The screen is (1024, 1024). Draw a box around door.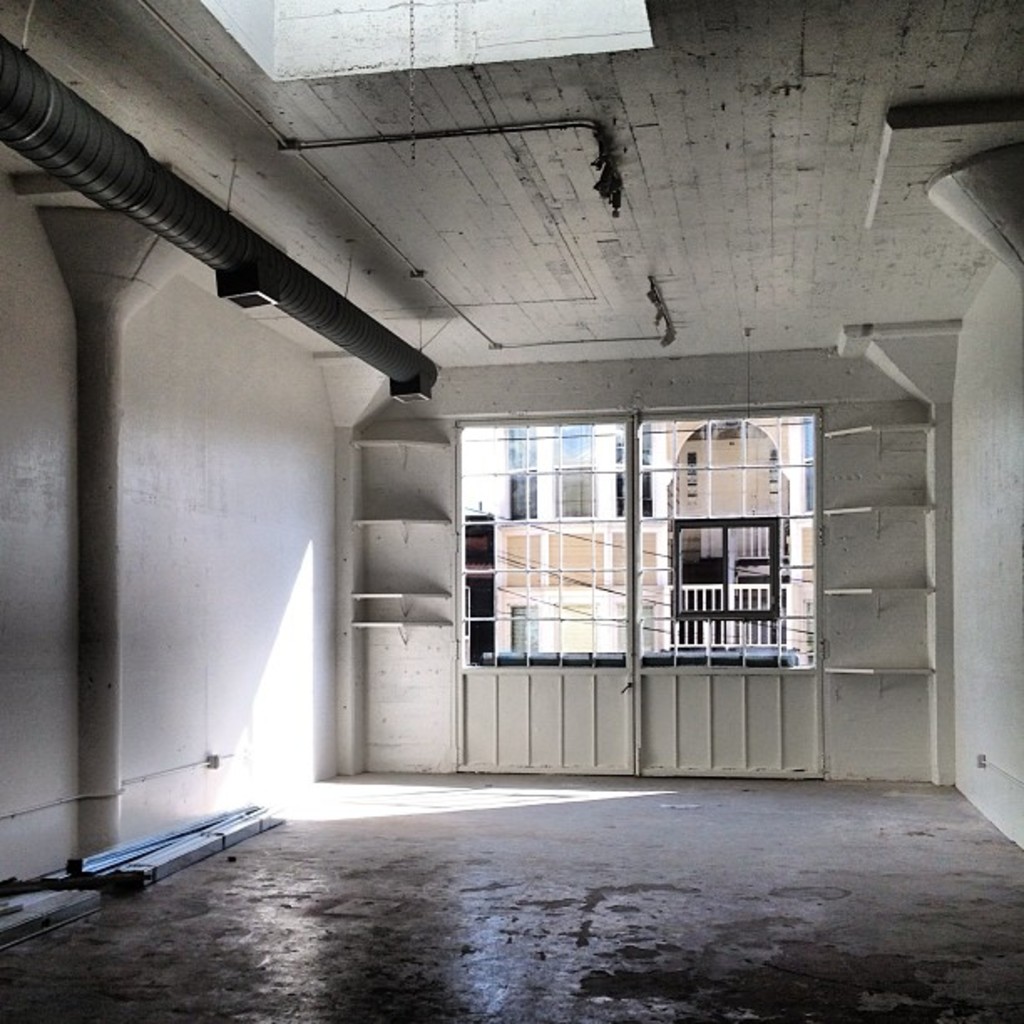
(425, 387, 828, 773).
